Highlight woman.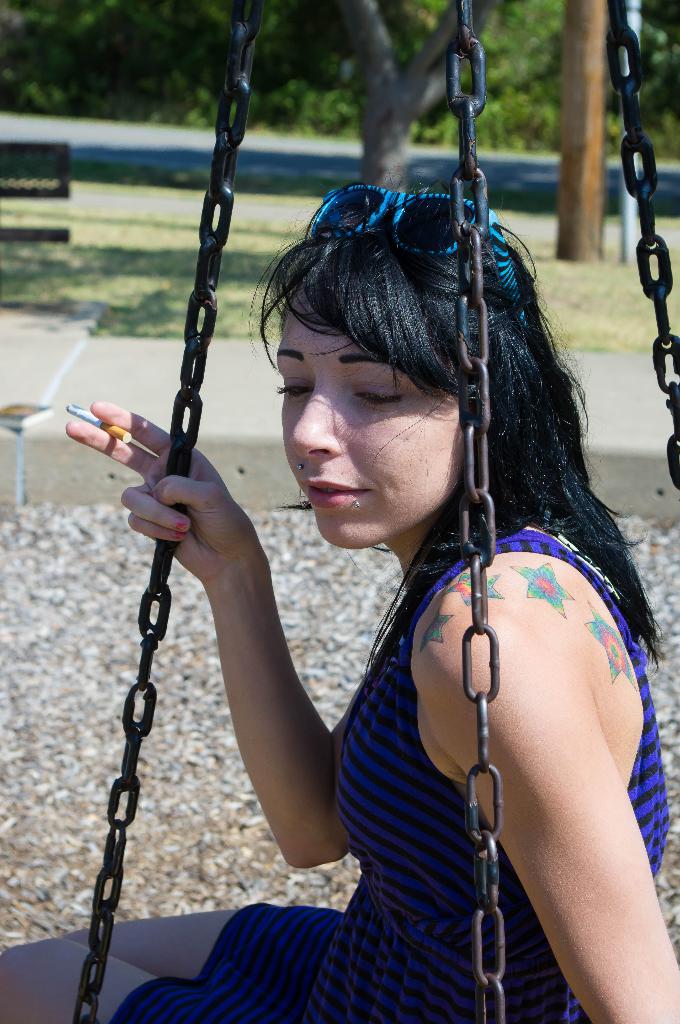
Highlighted region: 121, 144, 657, 1005.
